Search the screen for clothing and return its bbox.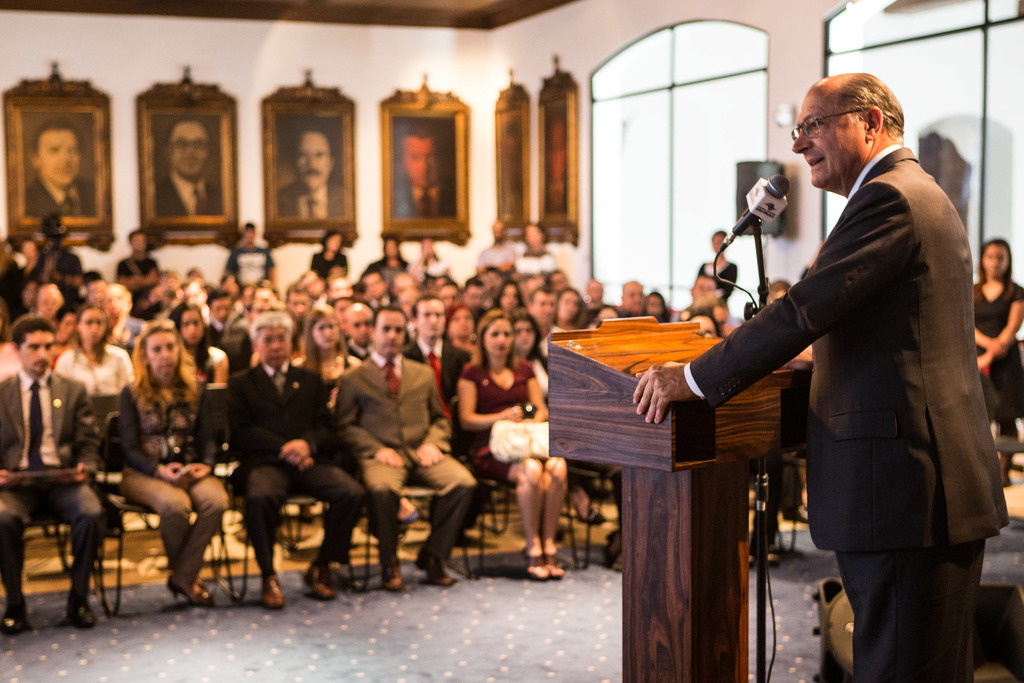
Found: x1=461, y1=341, x2=547, y2=487.
